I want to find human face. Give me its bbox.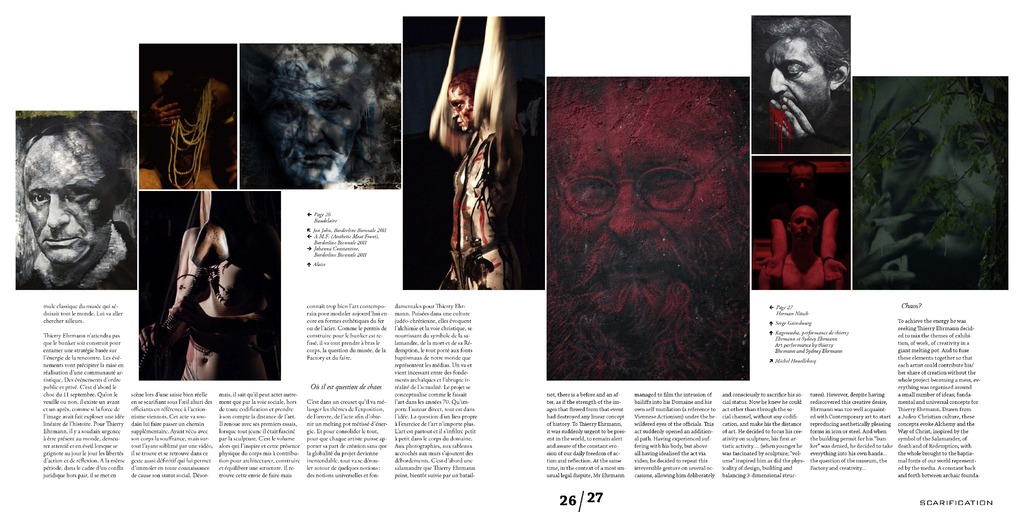
region(557, 105, 741, 357).
